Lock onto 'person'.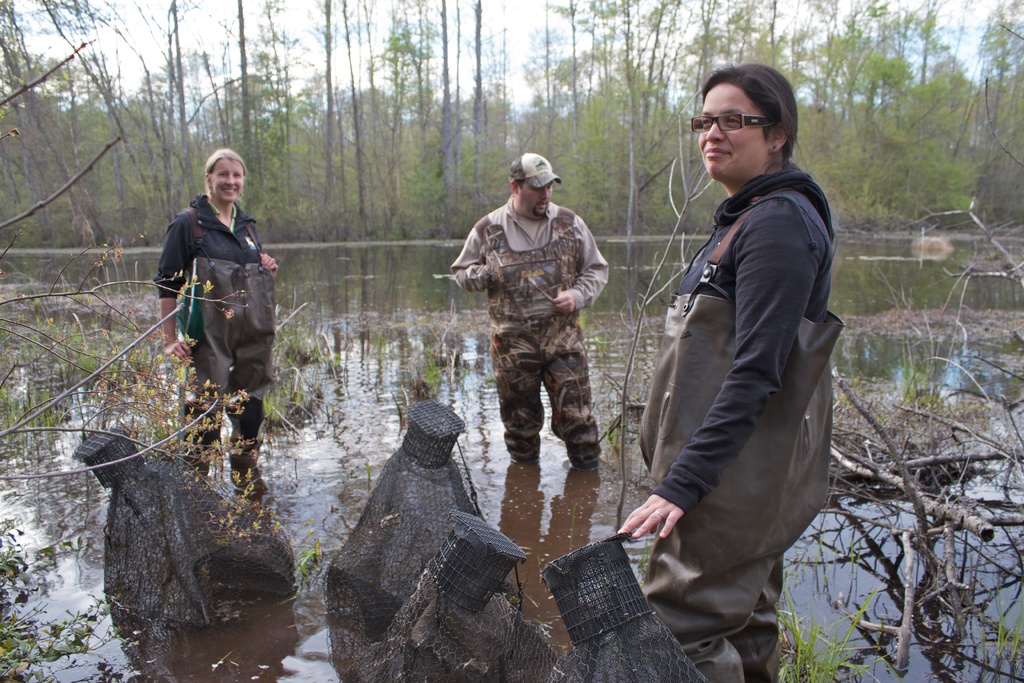
Locked: pyautogui.locateOnScreen(150, 147, 283, 491).
